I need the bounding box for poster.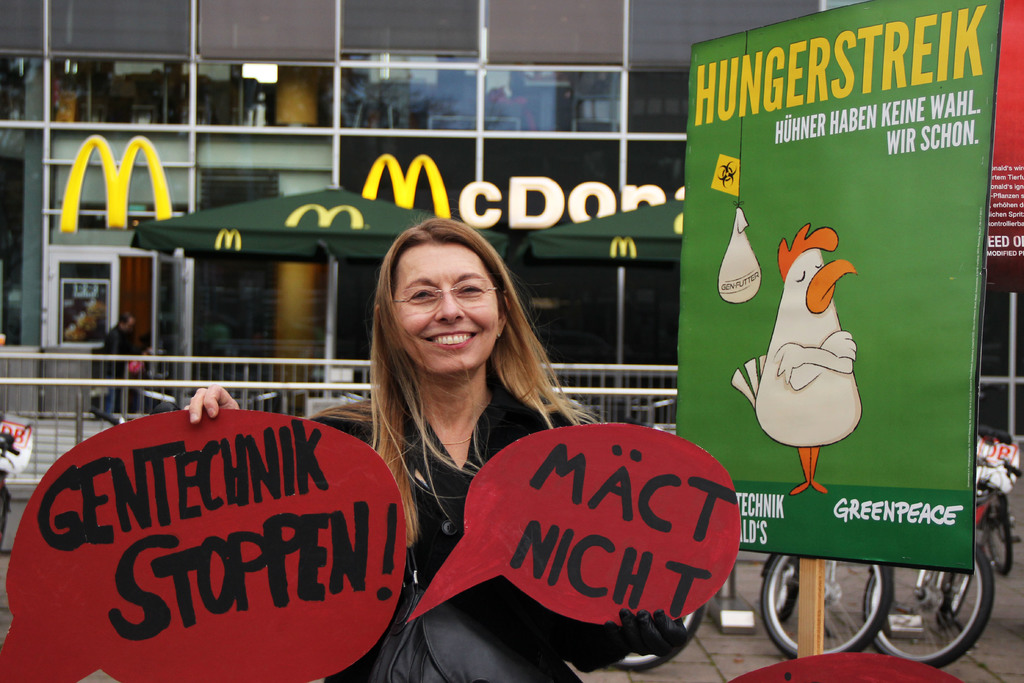
Here it is: 677,0,1005,572.
